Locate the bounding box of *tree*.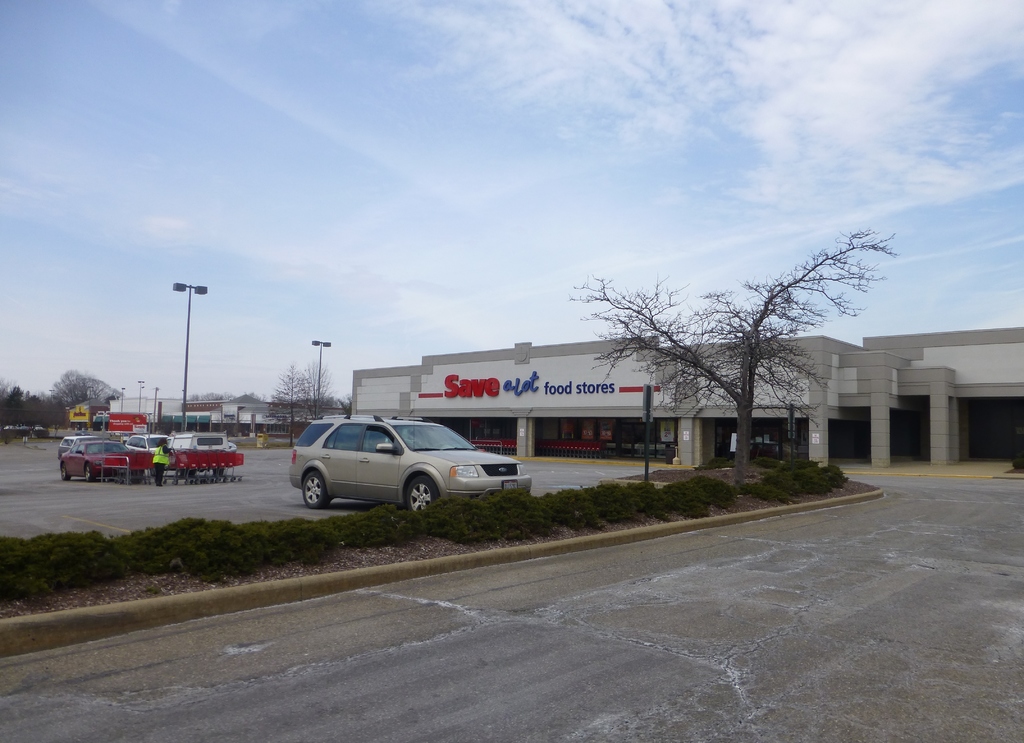
Bounding box: [291, 369, 333, 449].
